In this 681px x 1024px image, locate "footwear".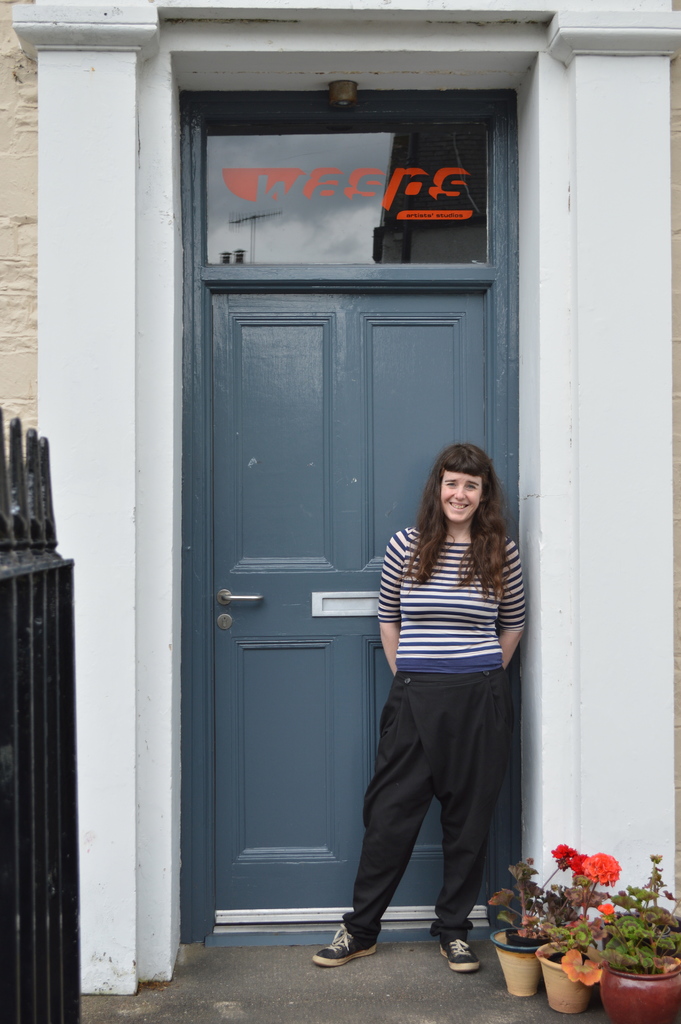
Bounding box: 310,922,389,988.
